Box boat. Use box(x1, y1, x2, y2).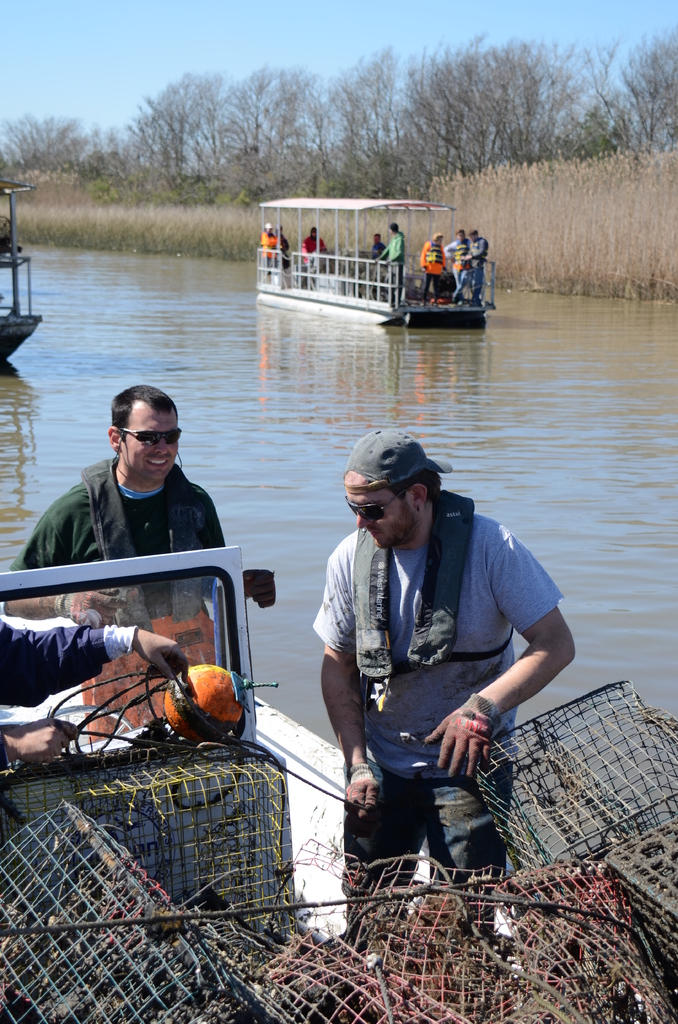
box(0, 197, 39, 367).
